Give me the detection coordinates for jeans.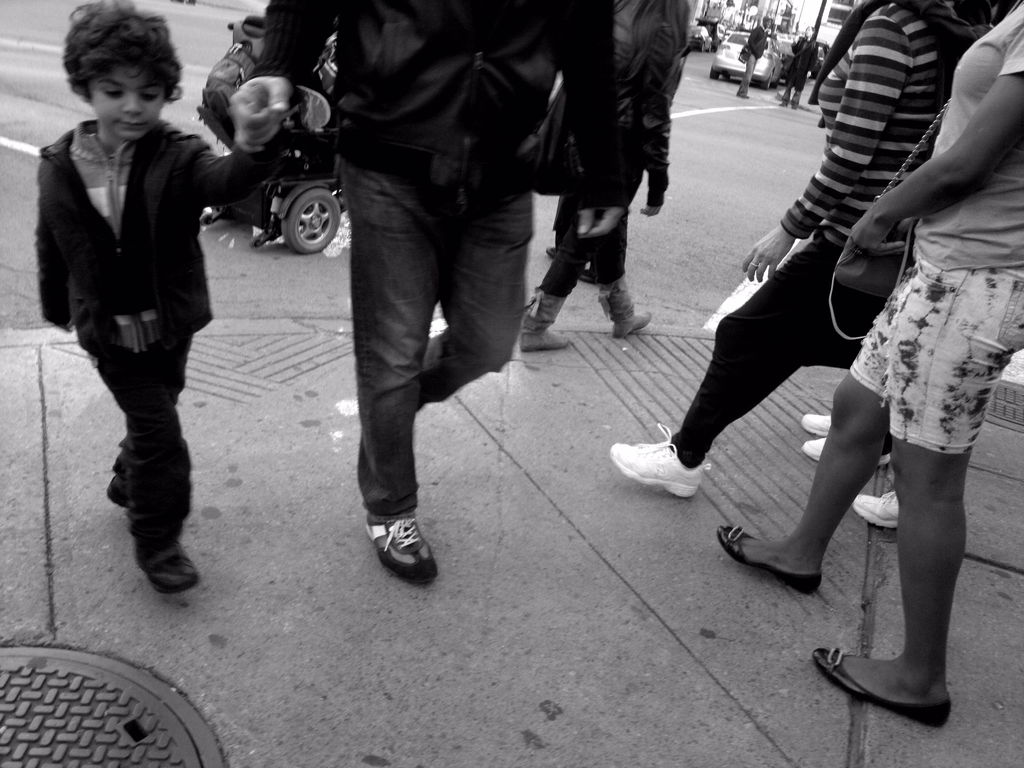
{"left": 92, "top": 340, "right": 190, "bottom": 538}.
